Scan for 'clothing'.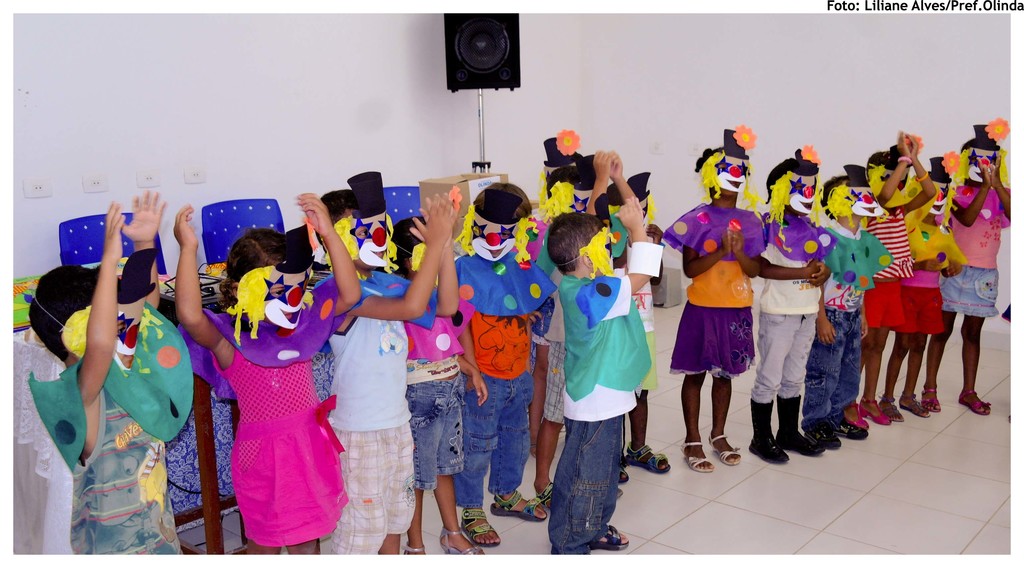
Scan result: x1=185 y1=263 x2=339 y2=546.
